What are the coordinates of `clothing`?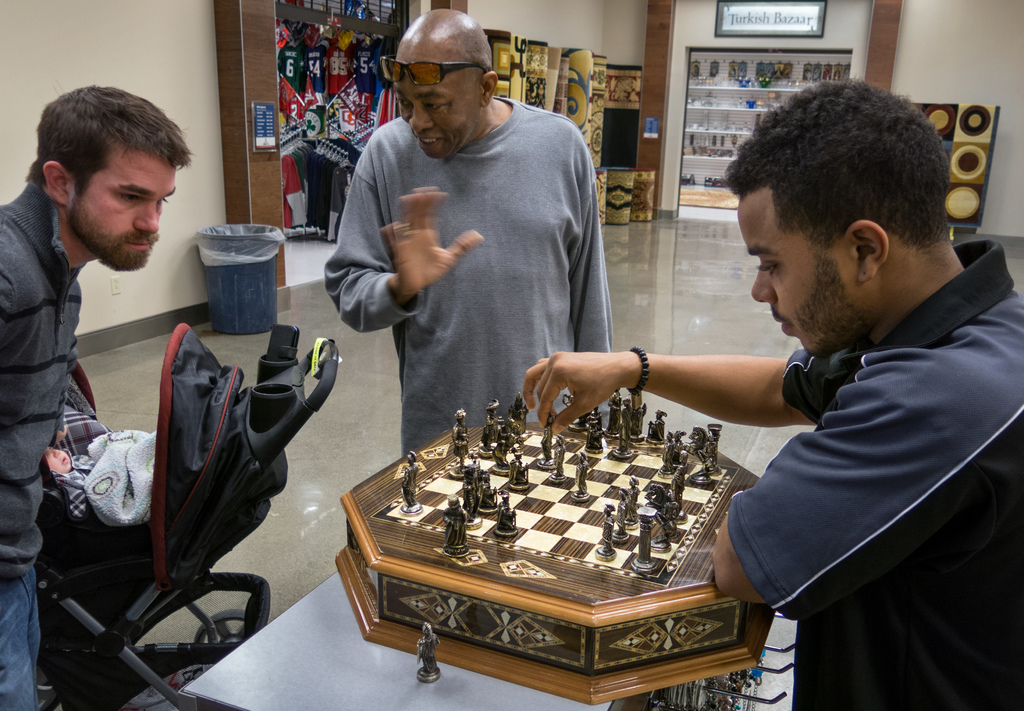
{"left": 323, "top": 95, "right": 614, "bottom": 459}.
